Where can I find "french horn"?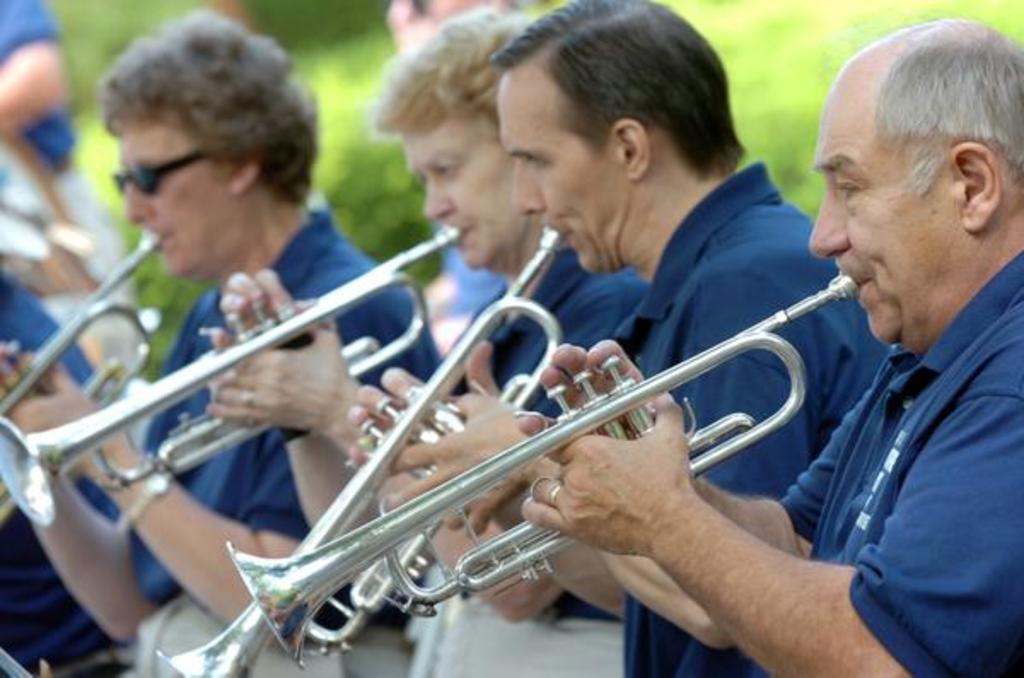
You can find it at 0, 212, 464, 533.
